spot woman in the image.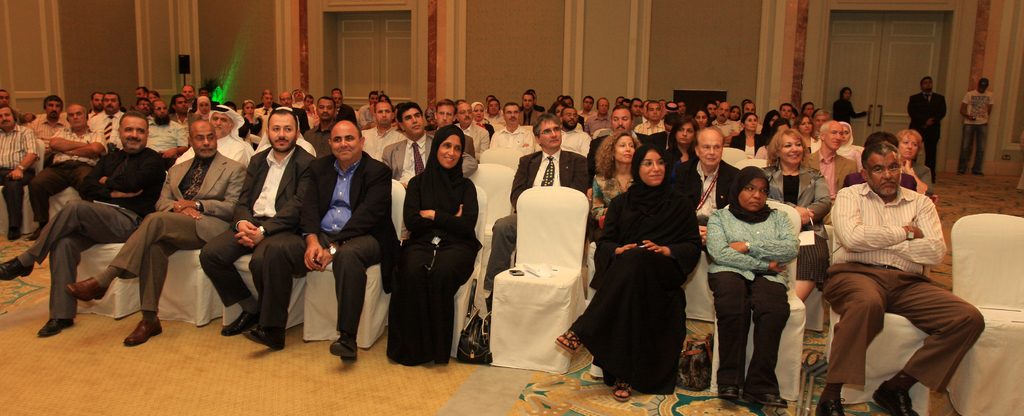
woman found at region(595, 132, 697, 399).
